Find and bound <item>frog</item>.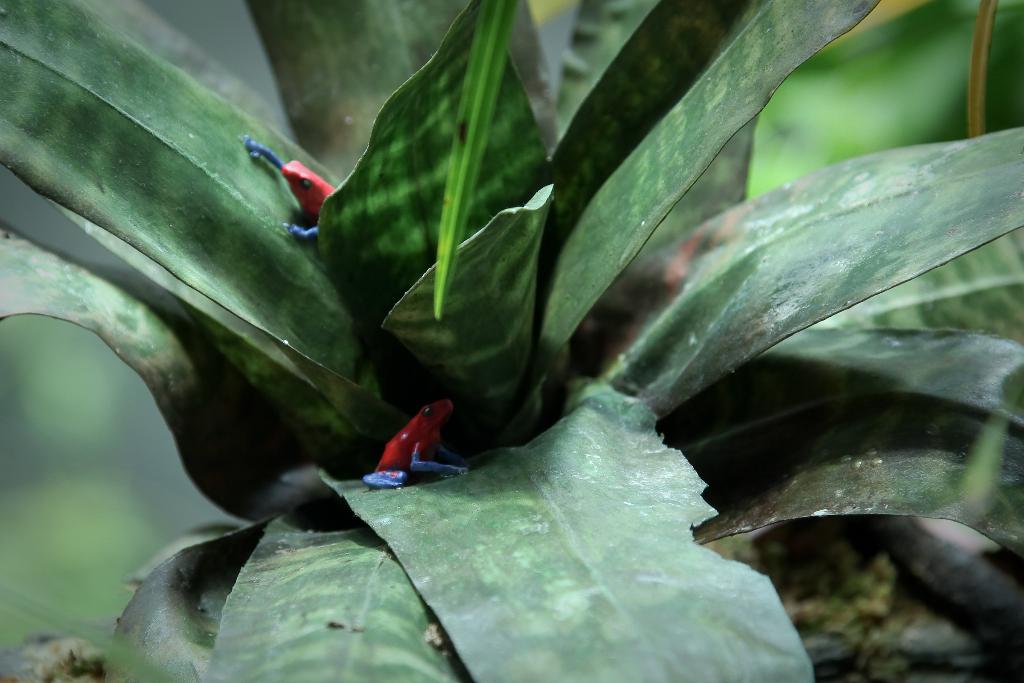
Bound: crop(247, 140, 331, 240).
